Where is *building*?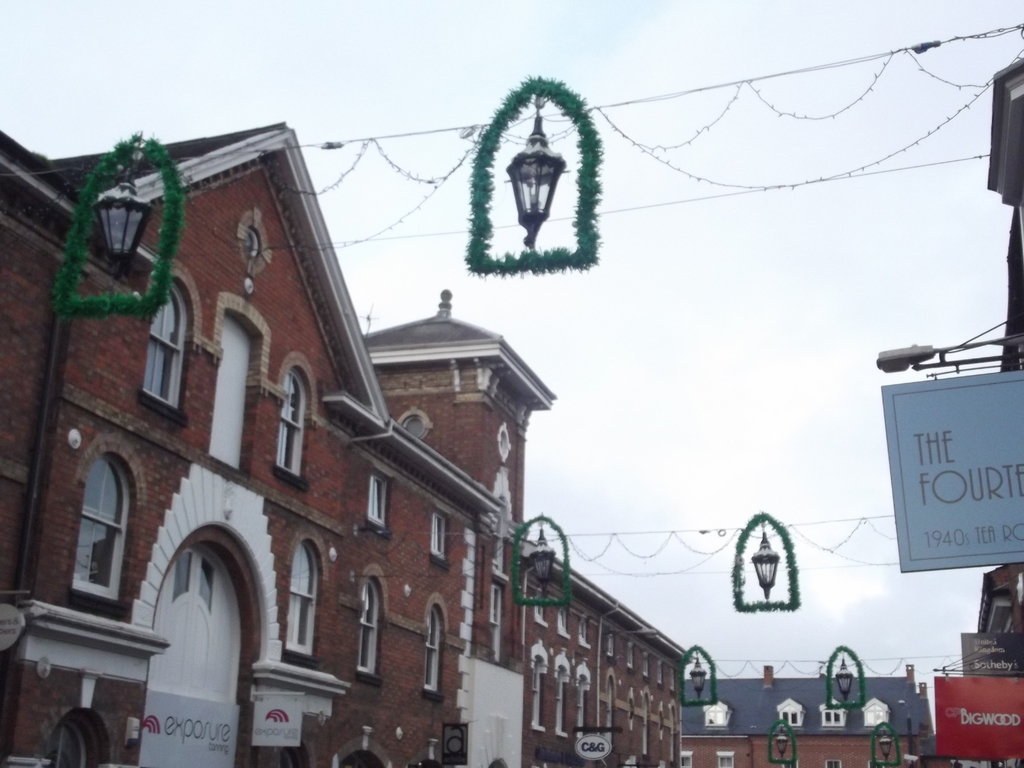
[0, 121, 693, 767].
